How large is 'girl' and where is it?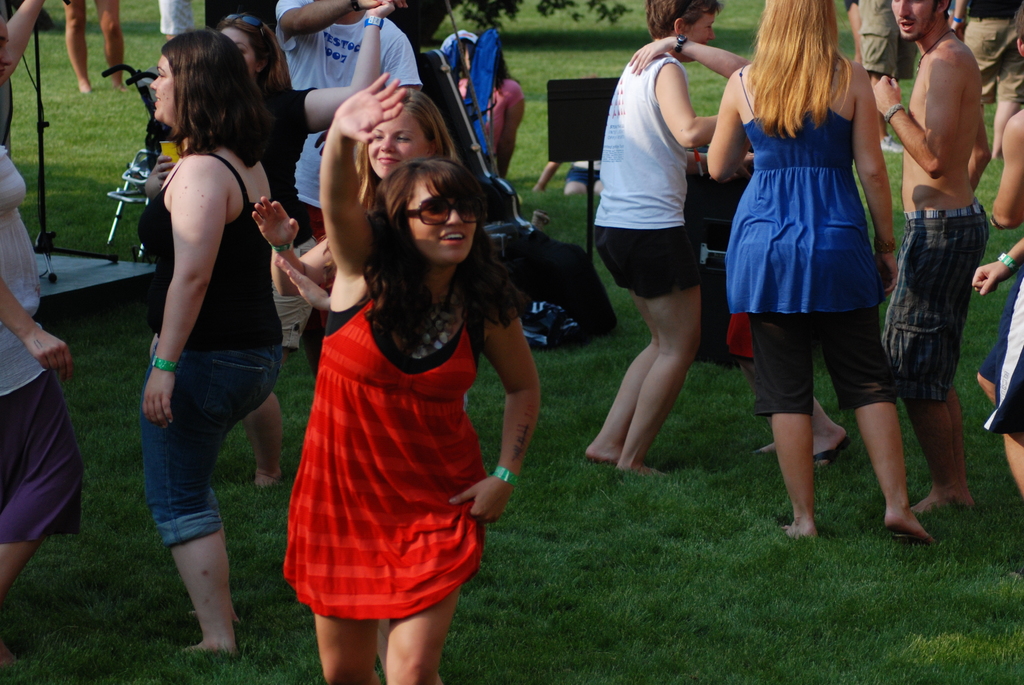
Bounding box: bbox=[253, 86, 467, 310].
